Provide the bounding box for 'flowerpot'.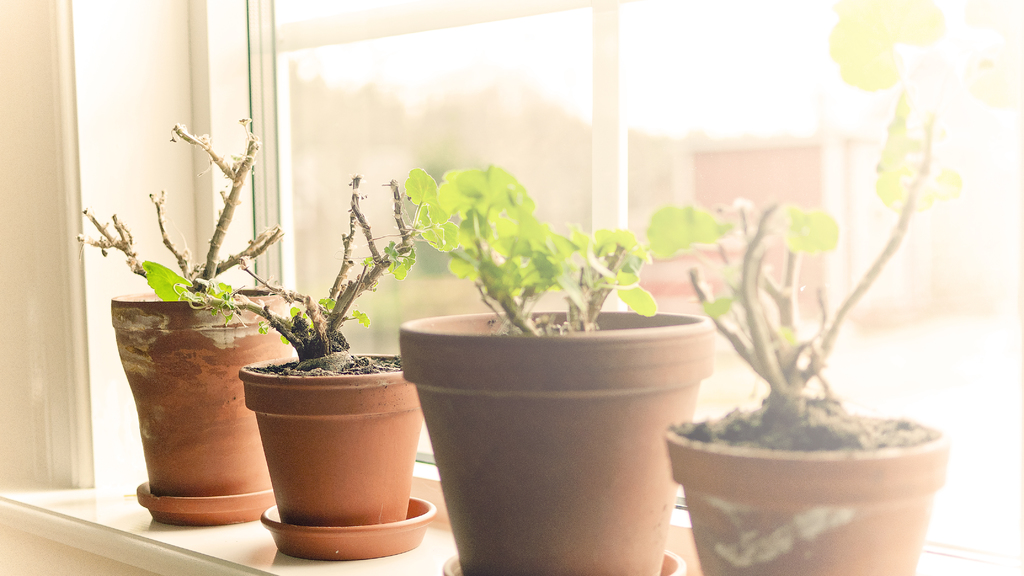
x1=400 y1=311 x2=713 y2=575.
